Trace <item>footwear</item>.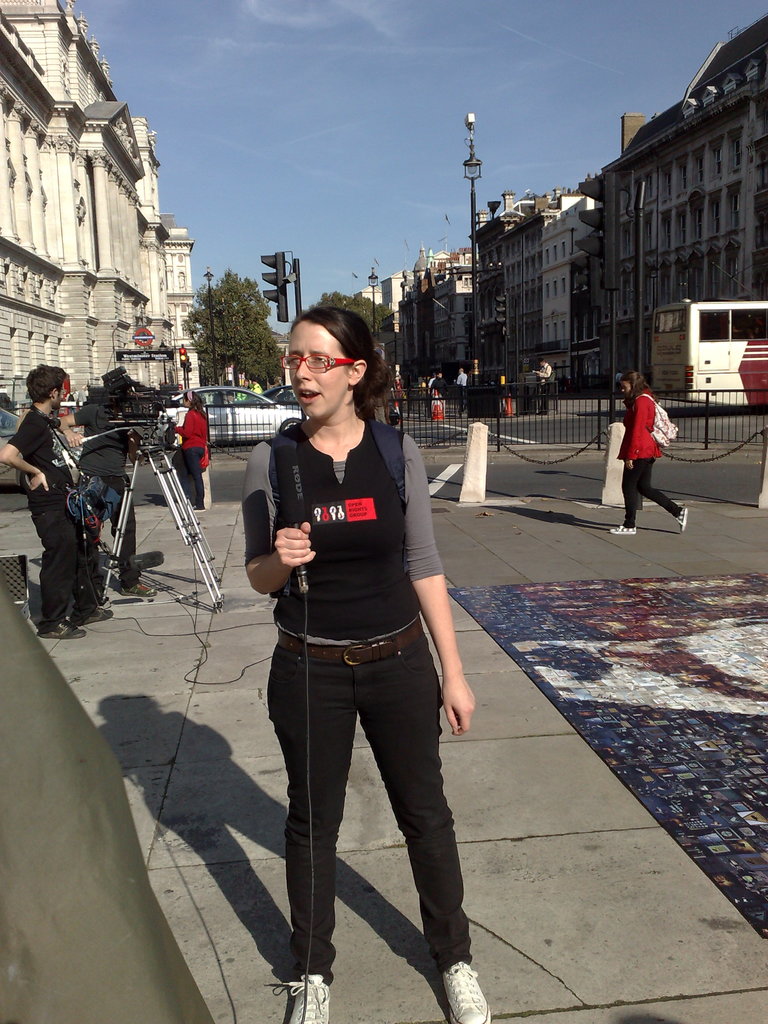
Traced to 191:503:206:512.
